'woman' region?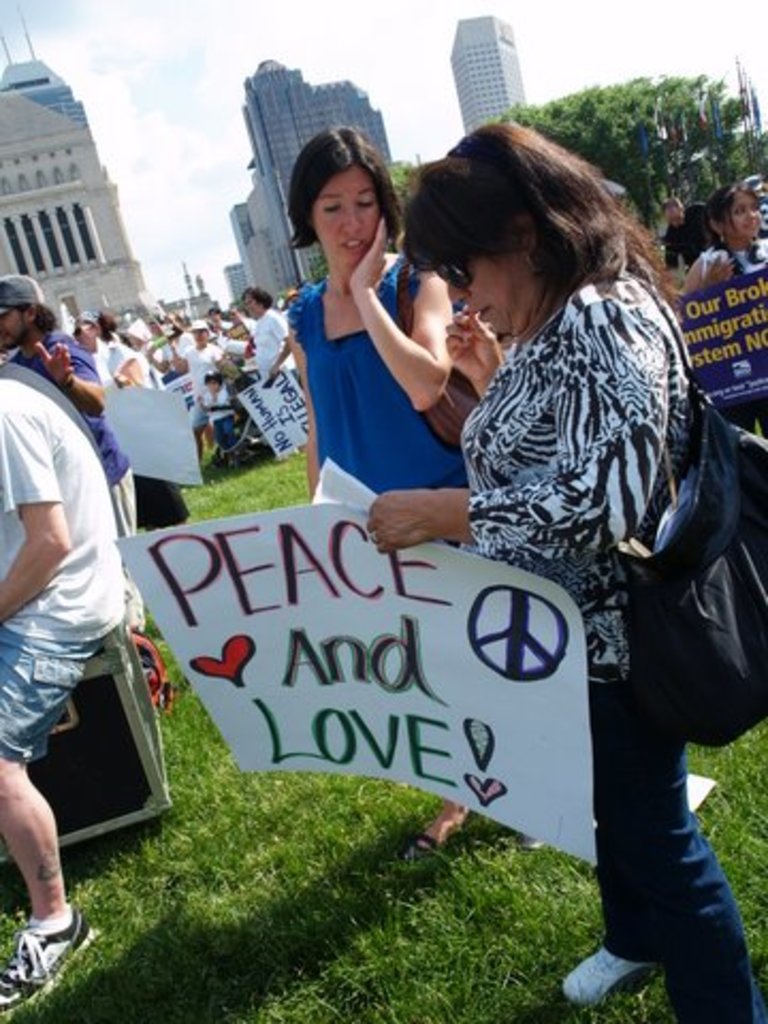
[674, 181, 766, 435]
